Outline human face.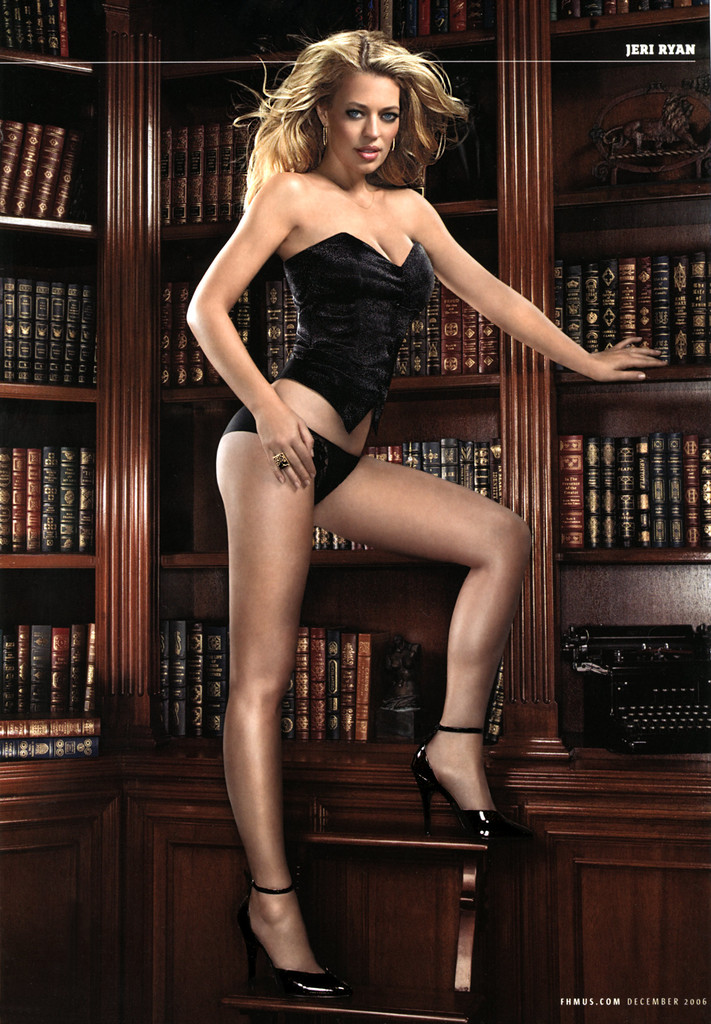
Outline: select_region(323, 72, 398, 173).
